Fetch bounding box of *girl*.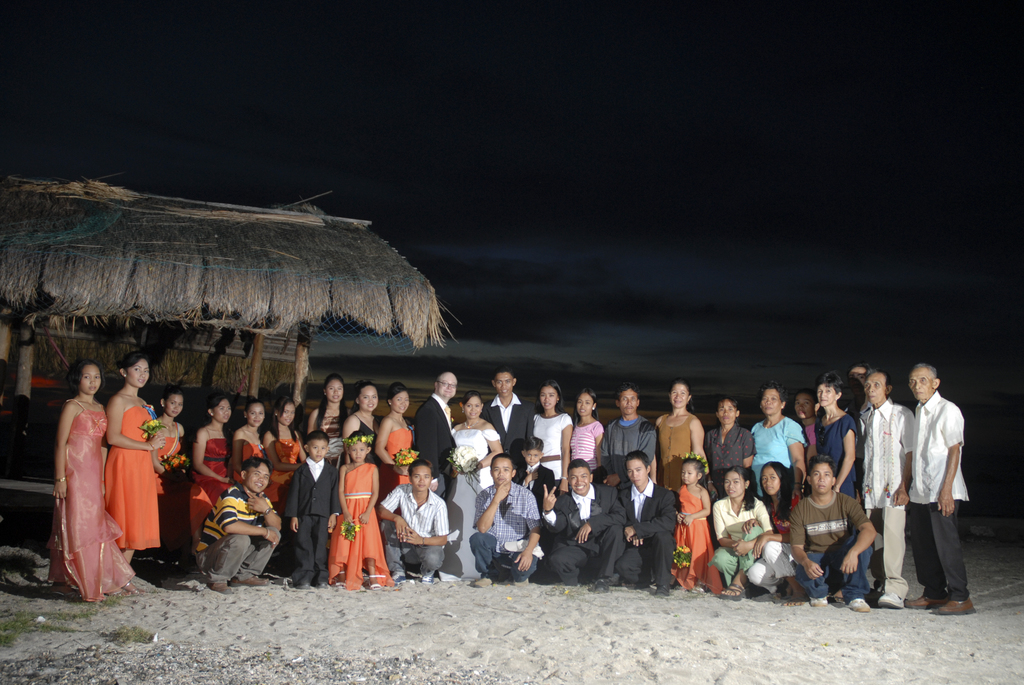
Bbox: BBox(195, 396, 232, 534).
